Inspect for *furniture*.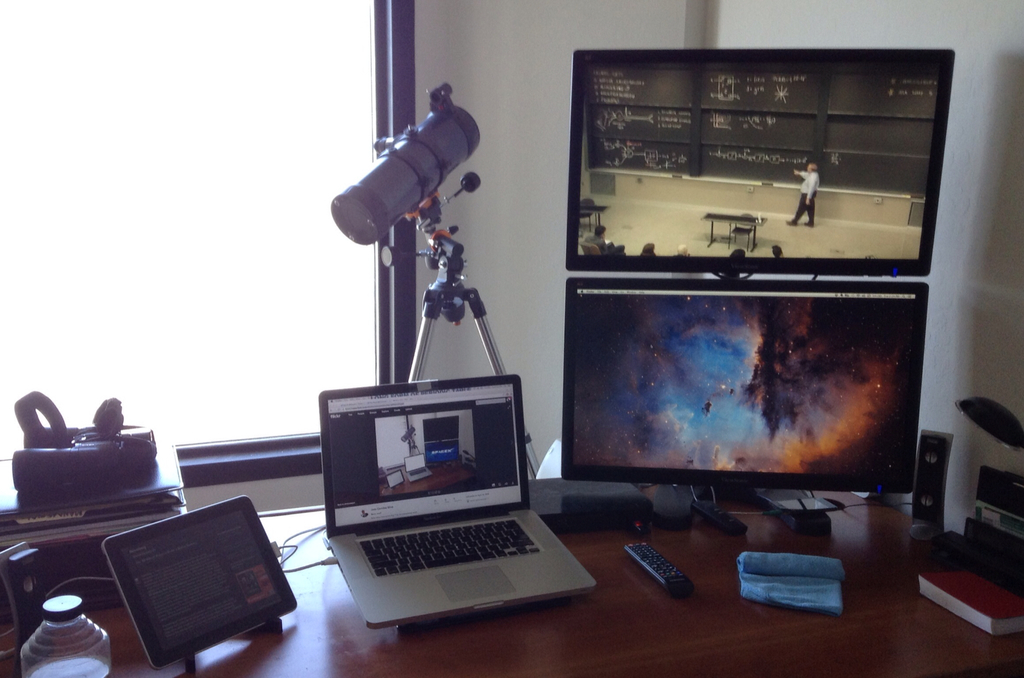
Inspection: 0 478 1023 677.
